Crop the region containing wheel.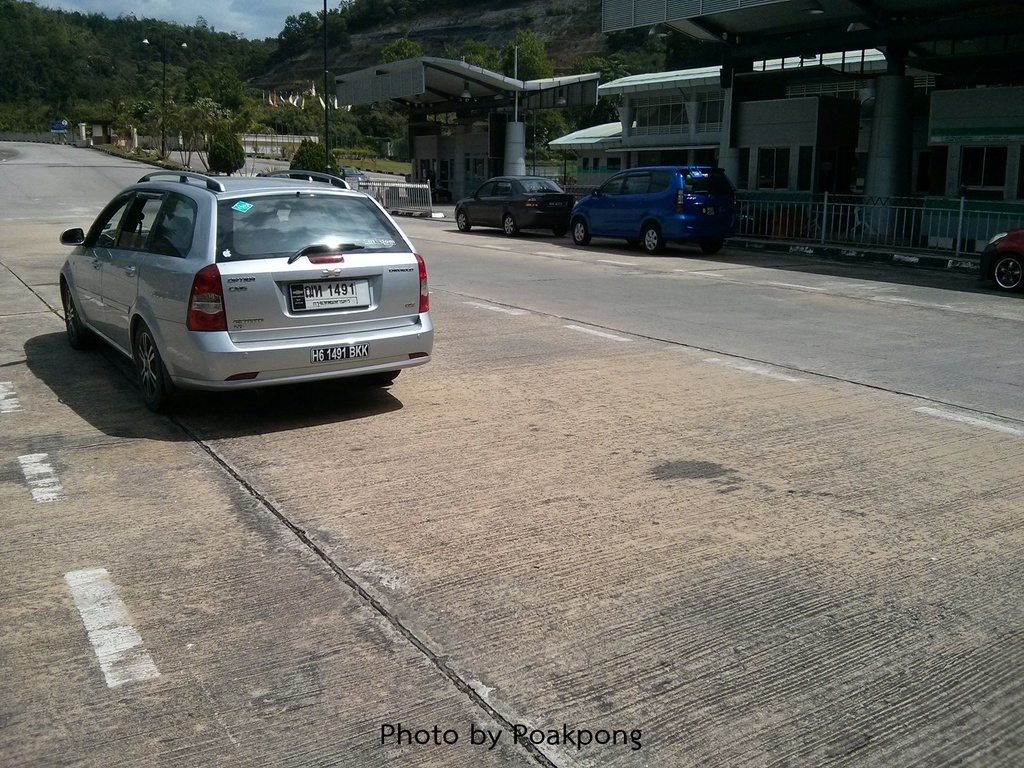
Crop region: x1=366, y1=369, x2=399, y2=384.
